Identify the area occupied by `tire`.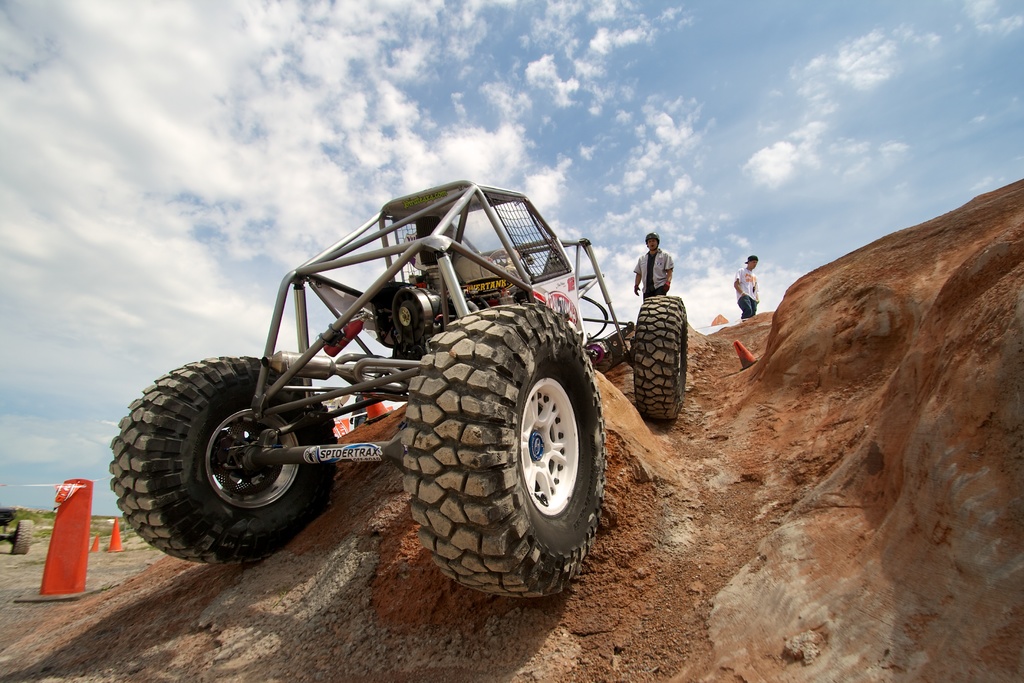
Area: 404/292/609/595.
